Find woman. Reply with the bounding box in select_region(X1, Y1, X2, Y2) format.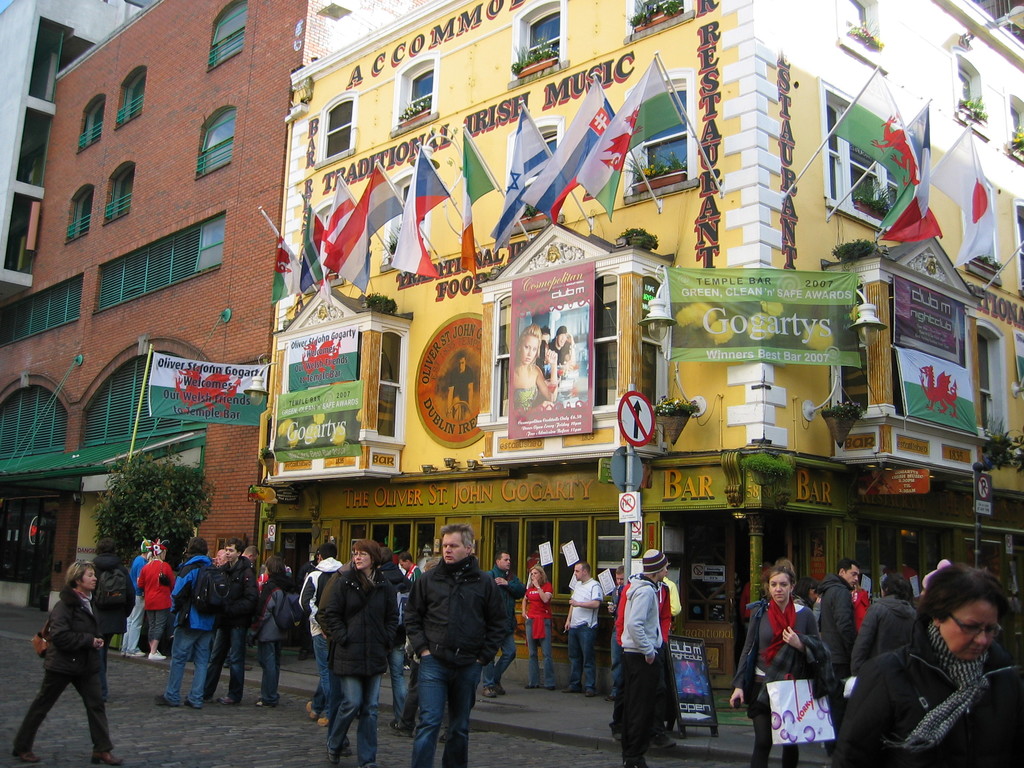
select_region(12, 556, 123, 767).
